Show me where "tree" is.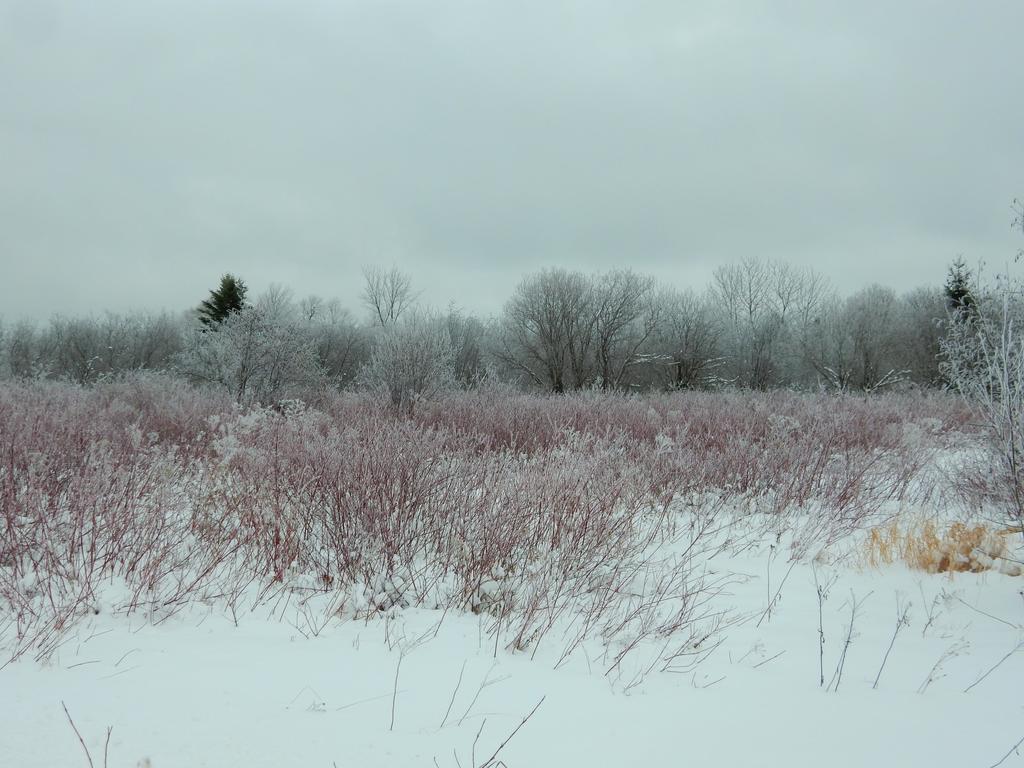
"tree" is at <region>551, 268, 650, 394</region>.
